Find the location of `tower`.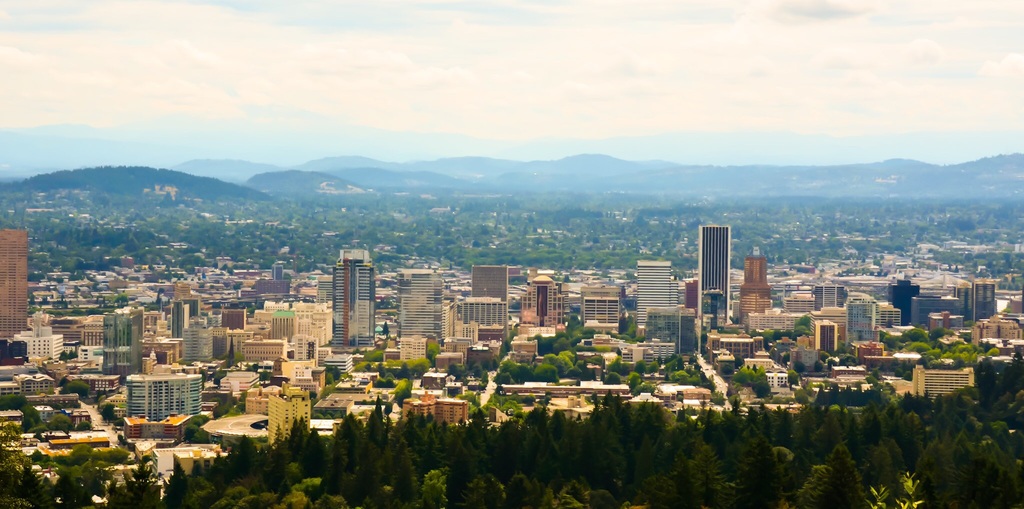
Location: crop(635, 255, 681, 340).
